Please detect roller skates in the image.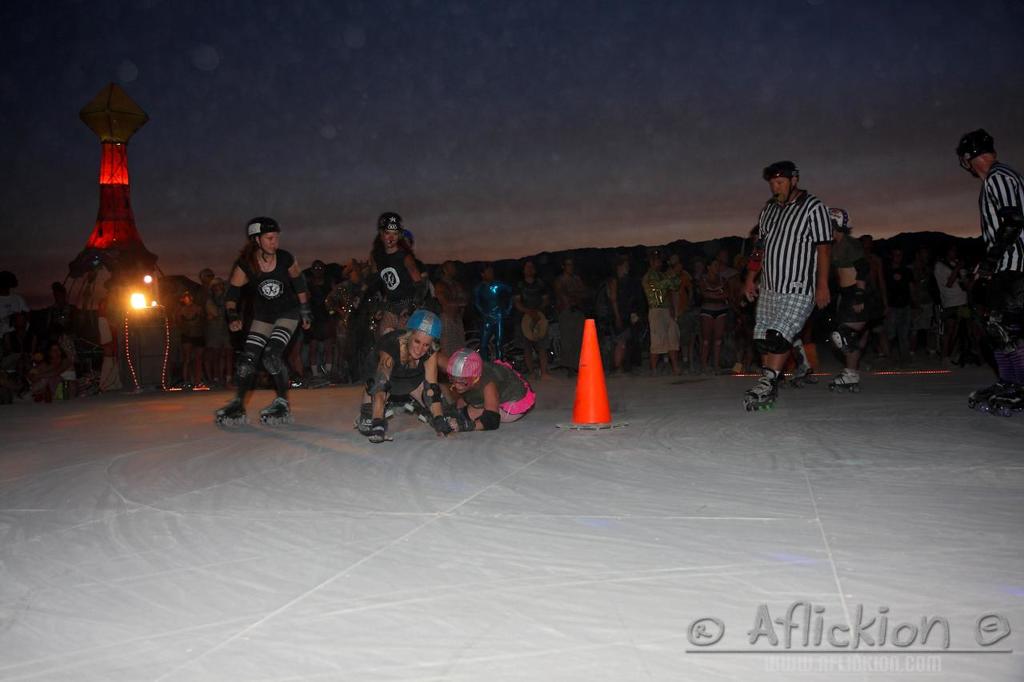
[left=406, top=397, right=427, bottom=422].
